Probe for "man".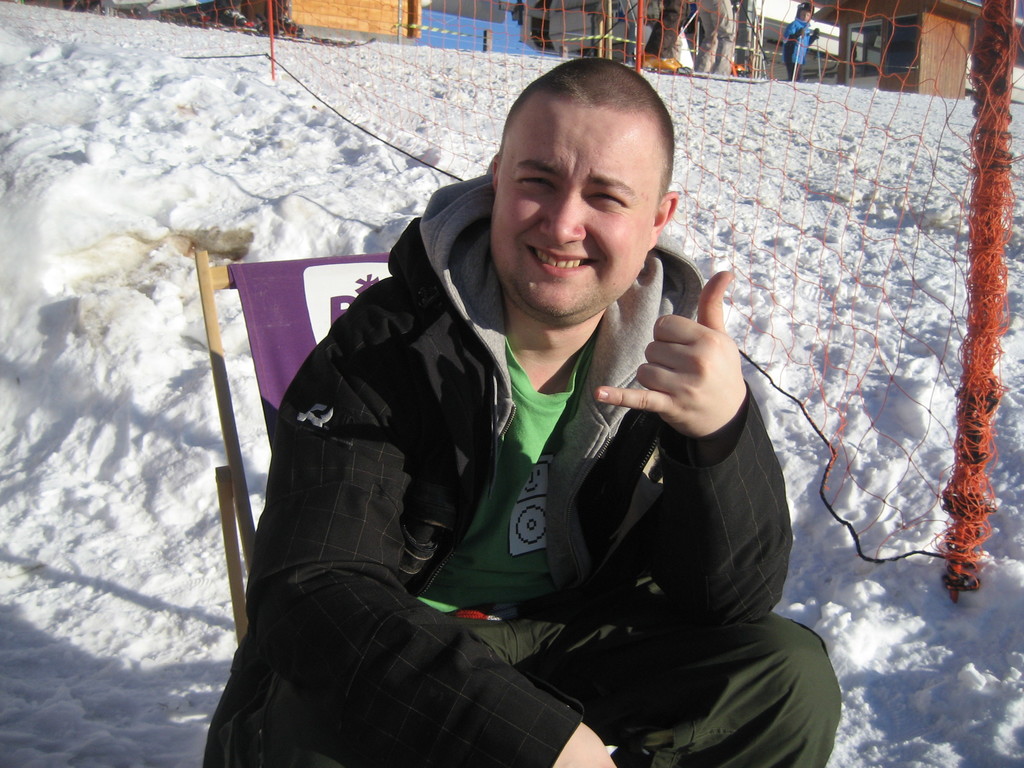
Probe result: <box>204,60,813,766</box>.
